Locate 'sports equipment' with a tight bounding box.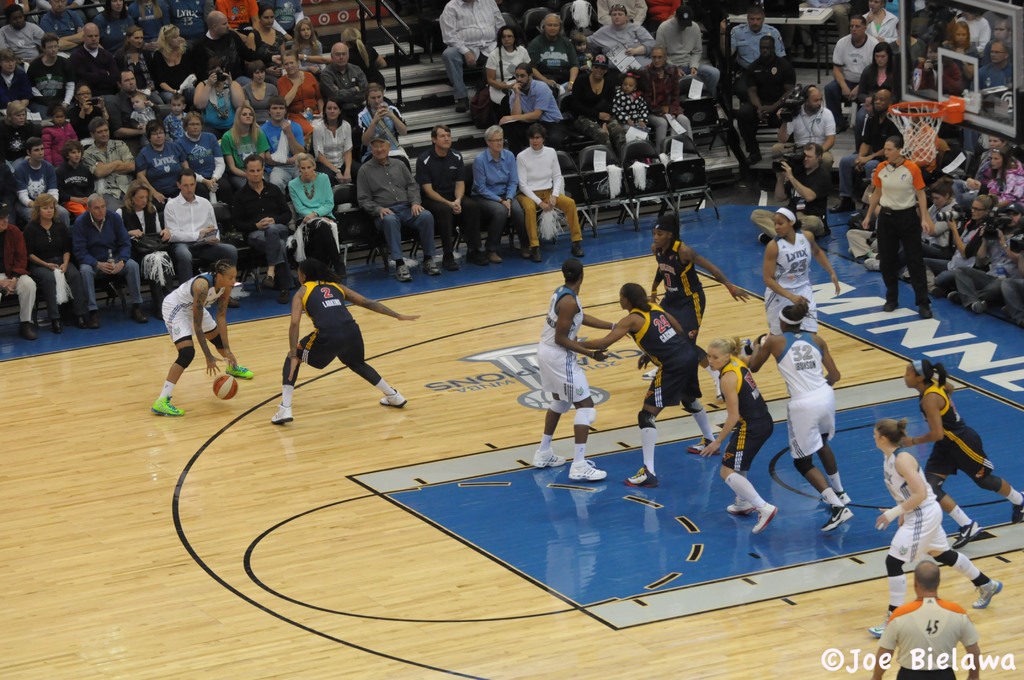
detection(882, 92, 968, 159).
